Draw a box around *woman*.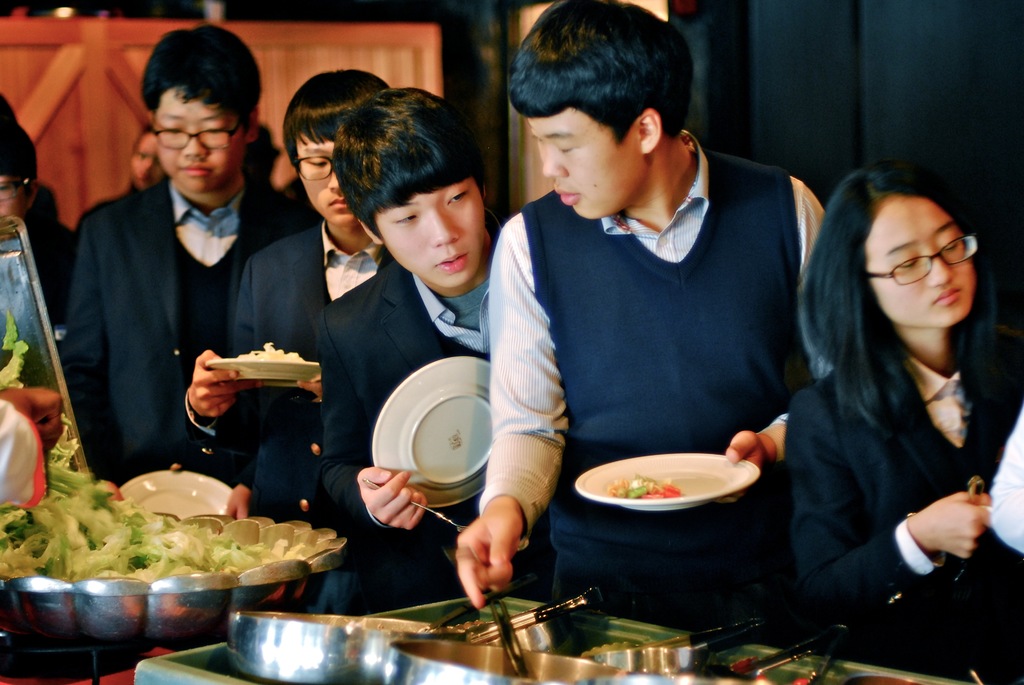
[x1=765, y1=142, x2=1018, y2=655].
